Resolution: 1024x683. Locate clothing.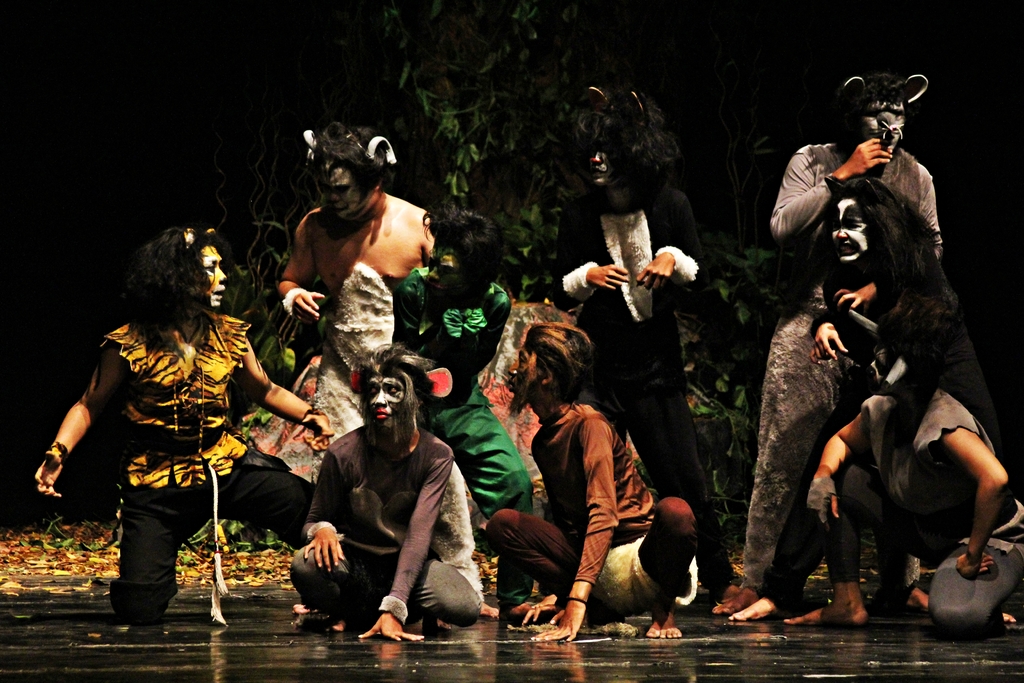
485:397:699:620.
